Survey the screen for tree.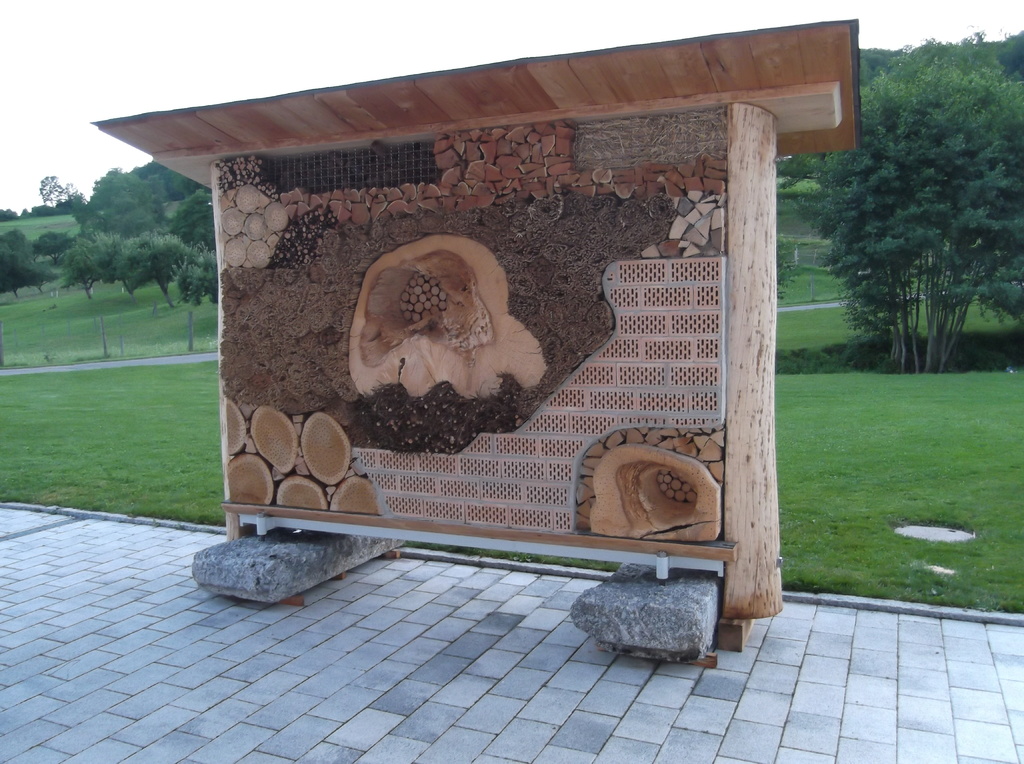
Survey found: {"x1": 68, "y1": 161, "x2": 180, "y2": 235}.
